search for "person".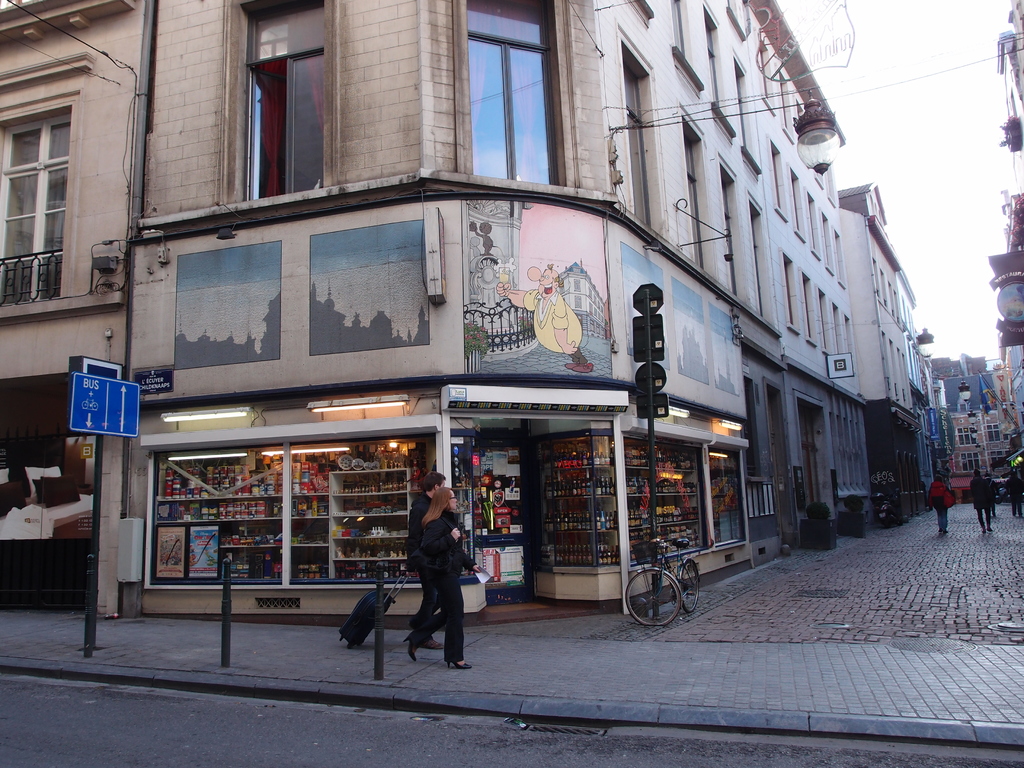
Found at 1006, 462, 1022, 516.
